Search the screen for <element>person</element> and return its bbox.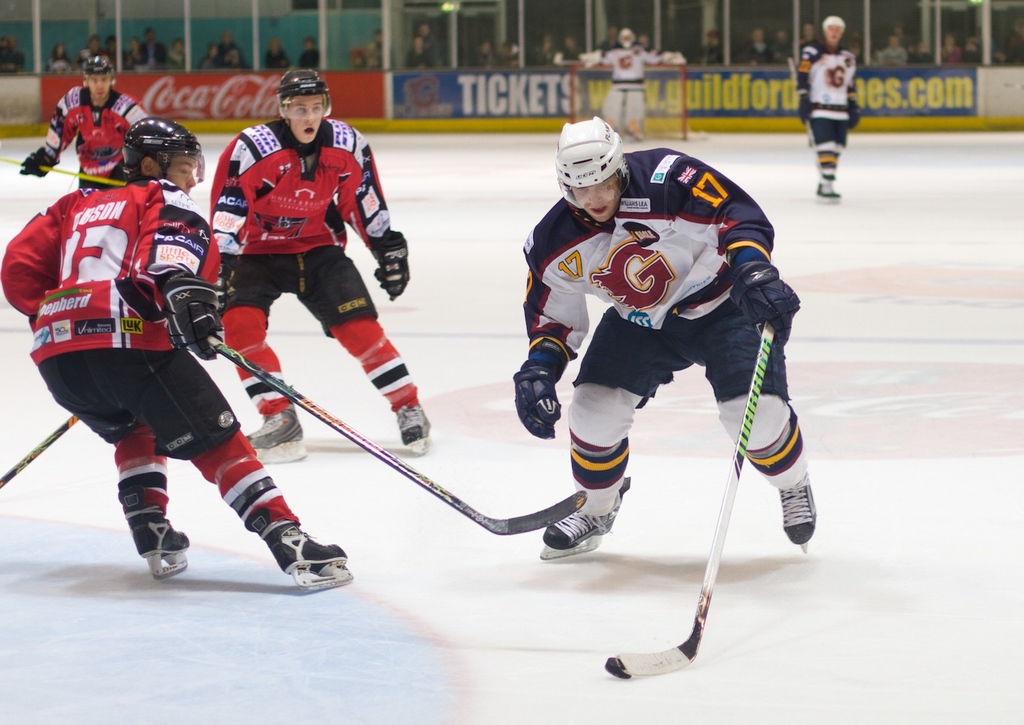
Found: 135:29:156:61.
